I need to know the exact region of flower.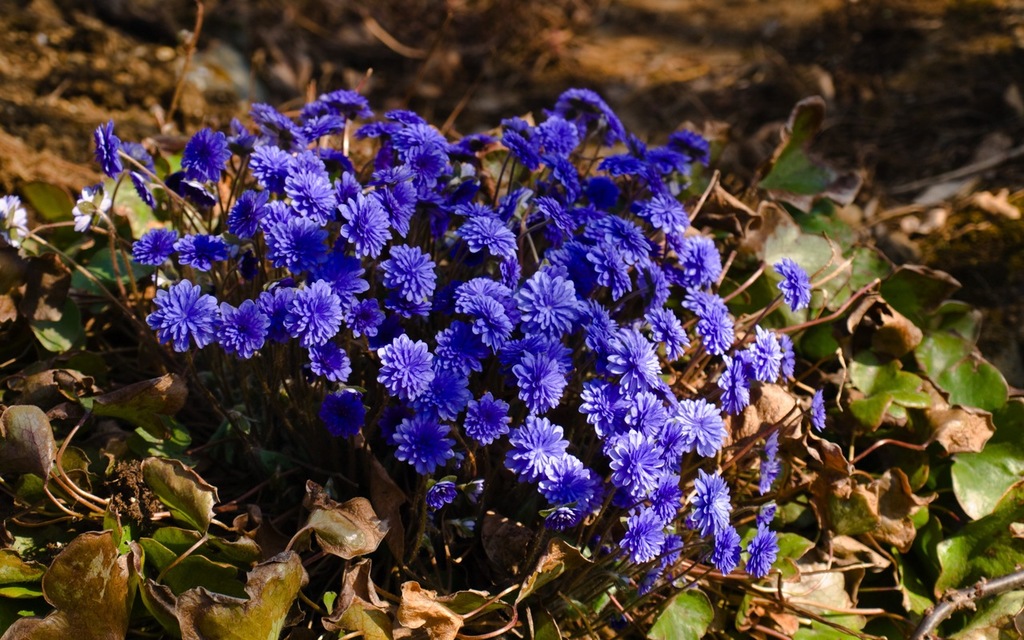
Region: box=[641, 304, 688, 357].
